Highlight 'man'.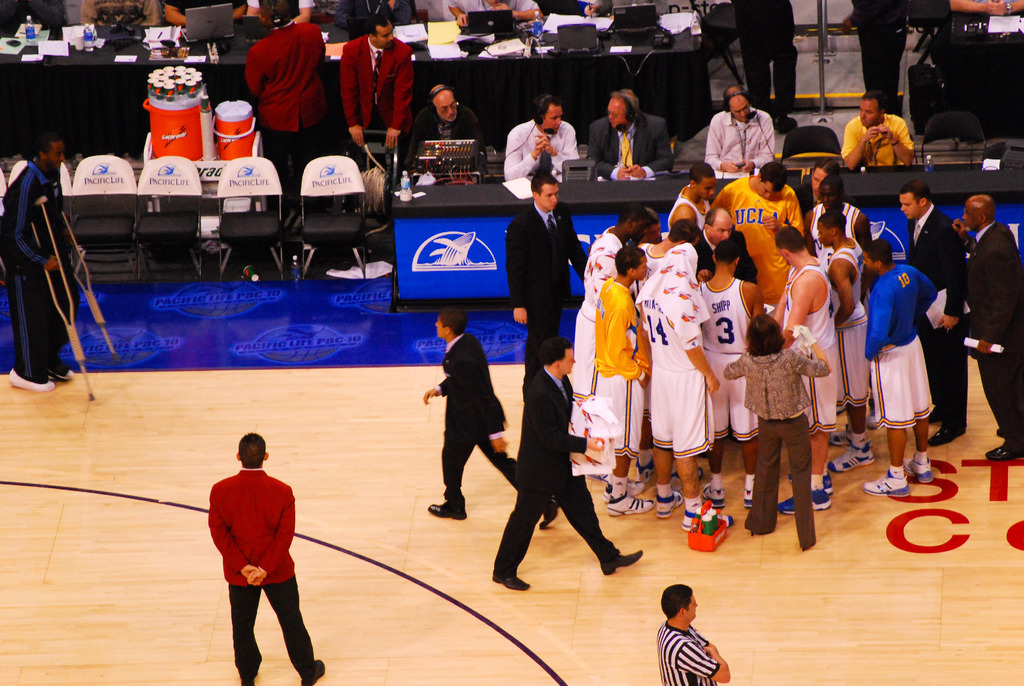
Highlighted region: Rect(586, 249, 660, 499).
